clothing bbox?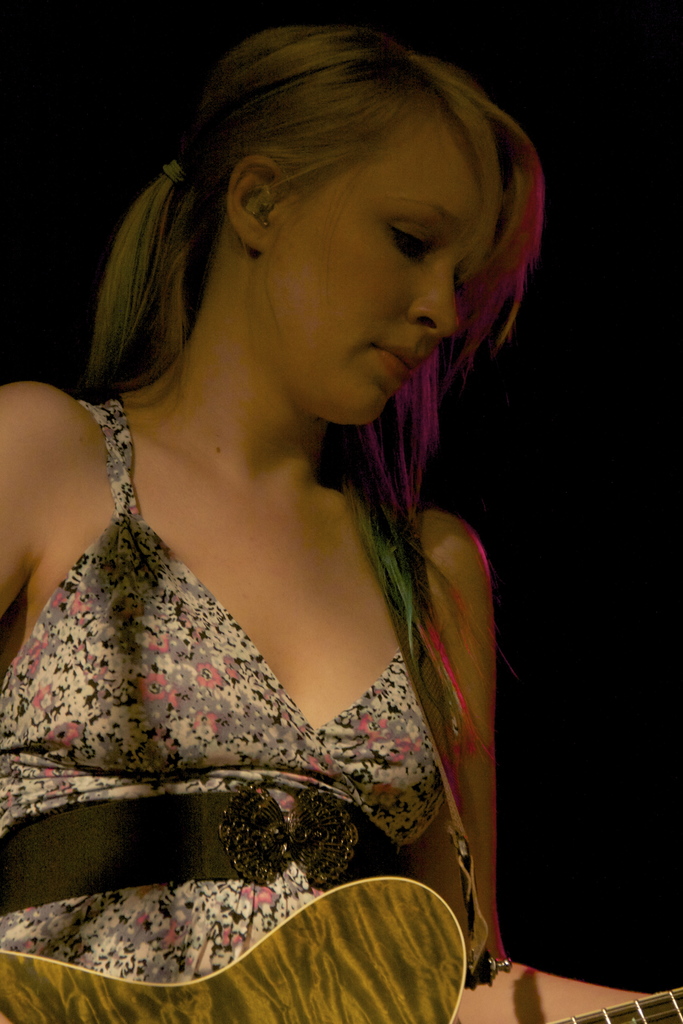
box(14, 356, 519, 959)
